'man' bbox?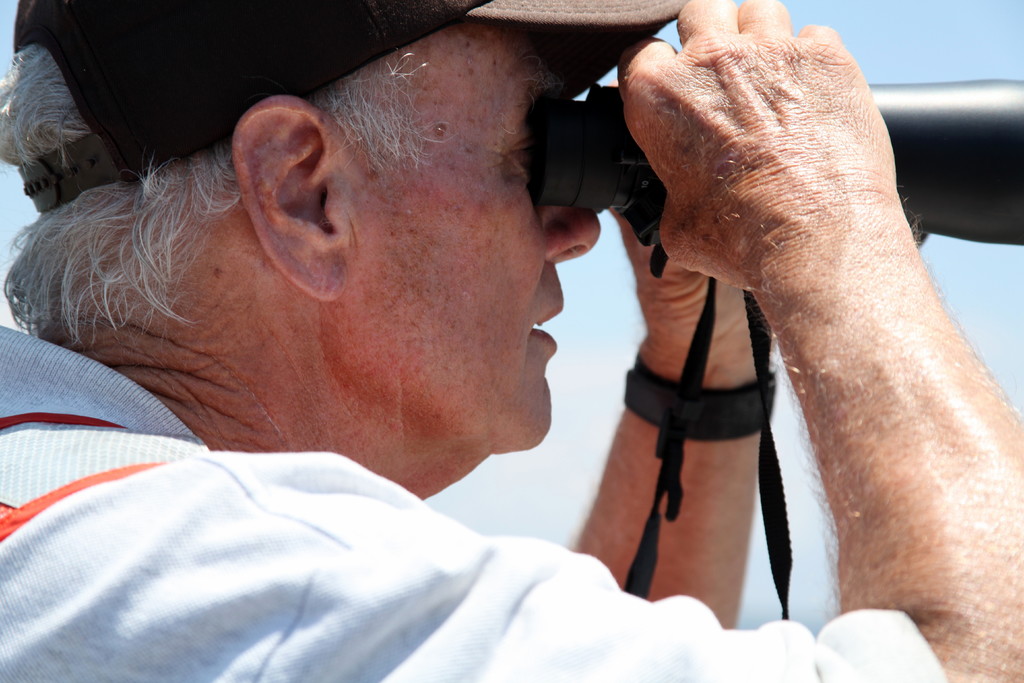
0,14,900,658
